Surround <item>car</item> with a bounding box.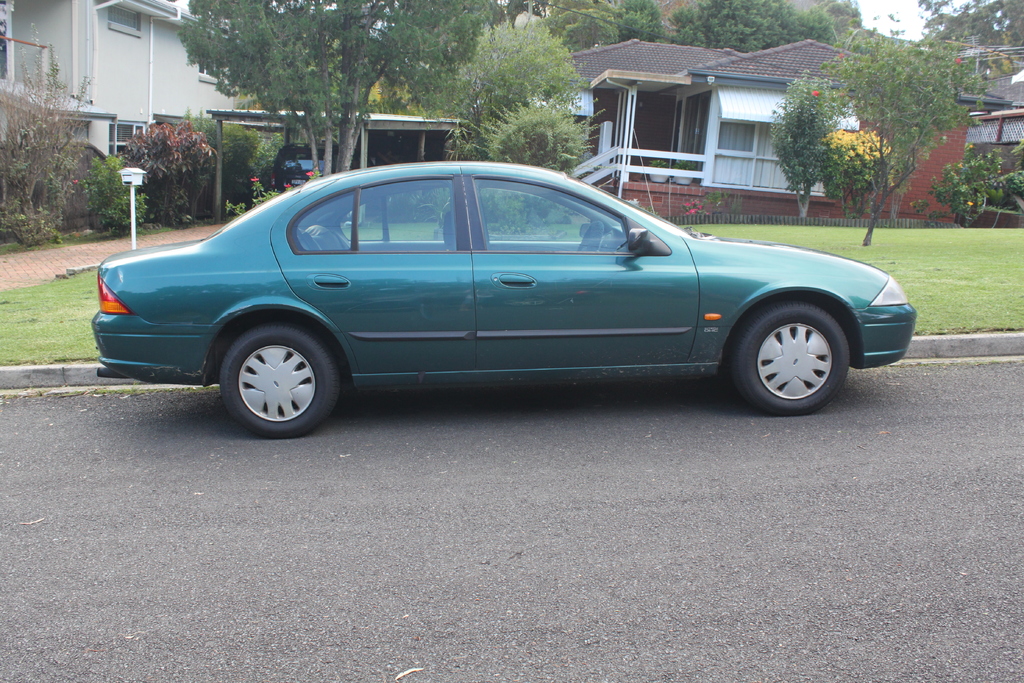
rect(268, 140, 340, 188).
